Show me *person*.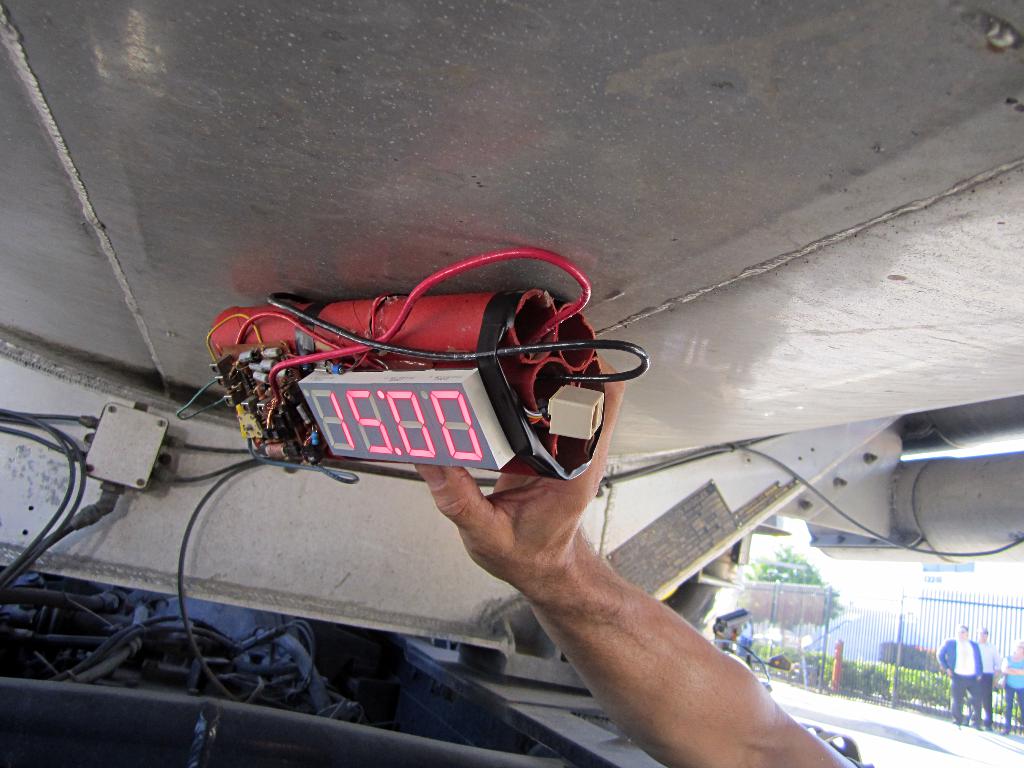
*person* is here: [991, 641, 1023, 733].
